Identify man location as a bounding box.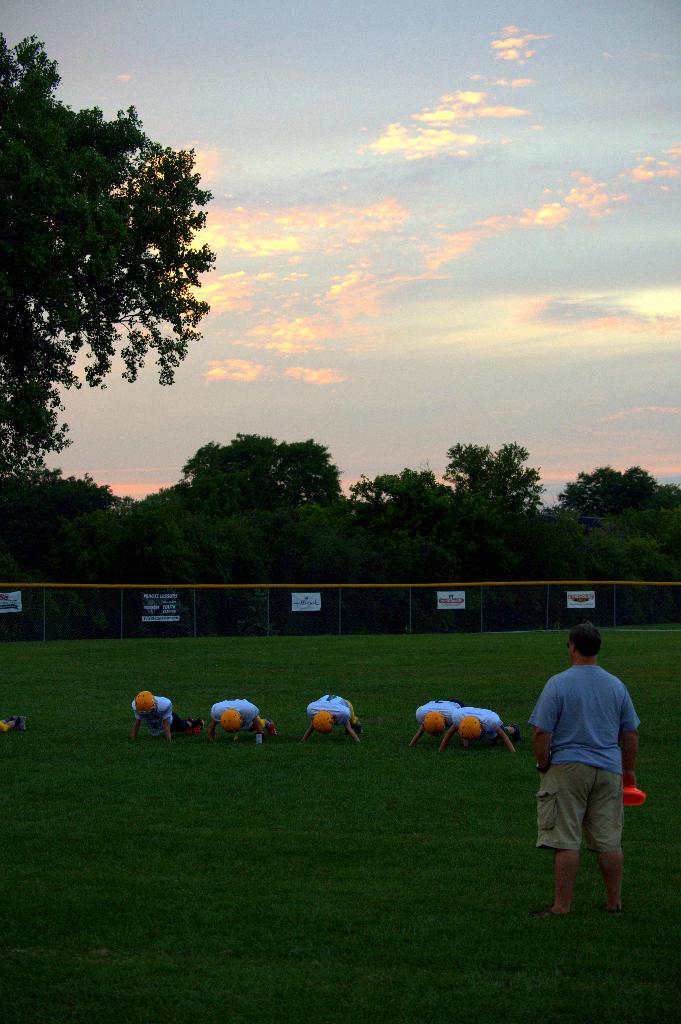
locate(130, 690, 202, 740).
